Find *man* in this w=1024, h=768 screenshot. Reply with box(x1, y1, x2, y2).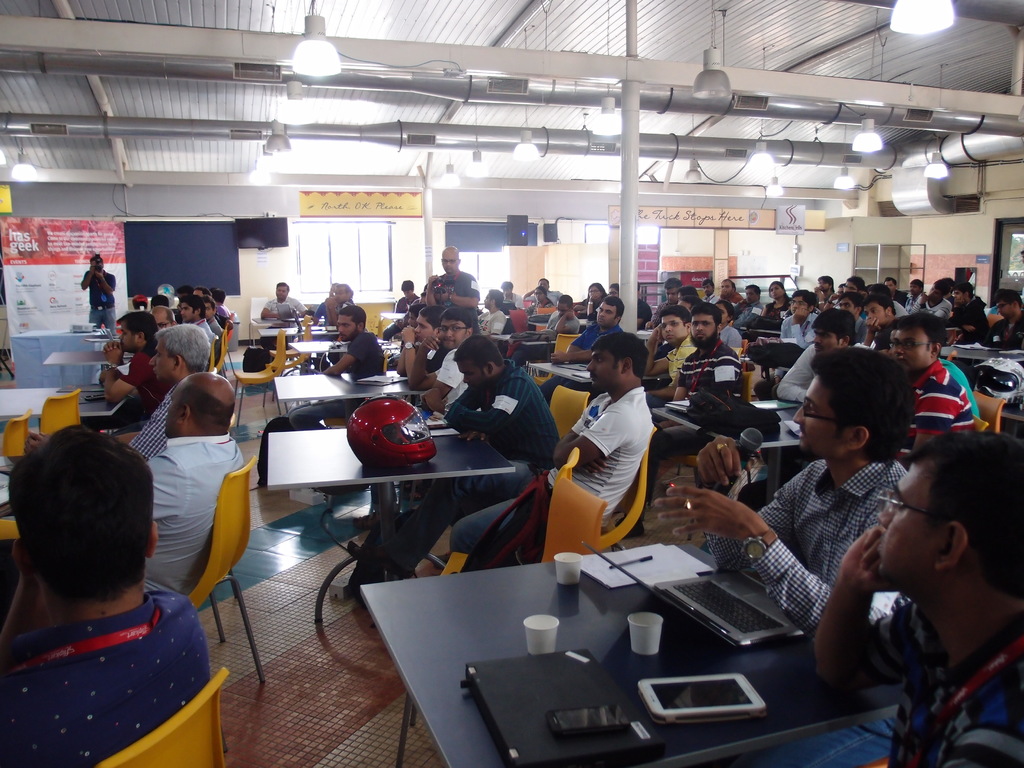
box(284, 301, 390, 431).
